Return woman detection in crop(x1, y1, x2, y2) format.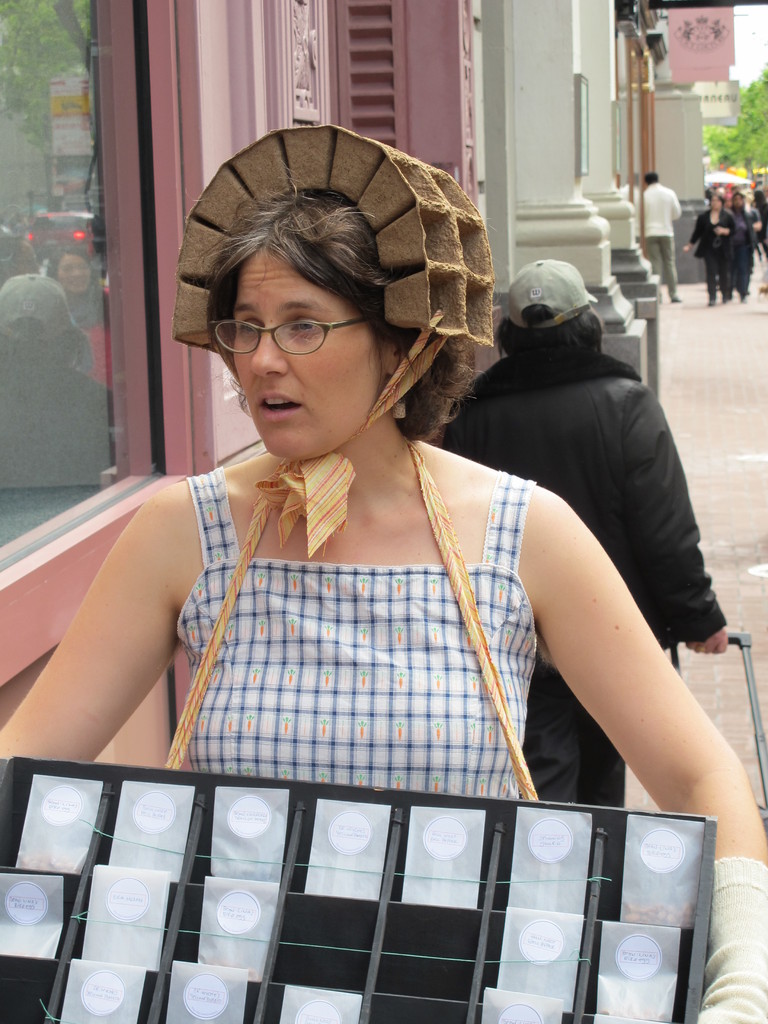
crop(0, 193, 767, 1023).
